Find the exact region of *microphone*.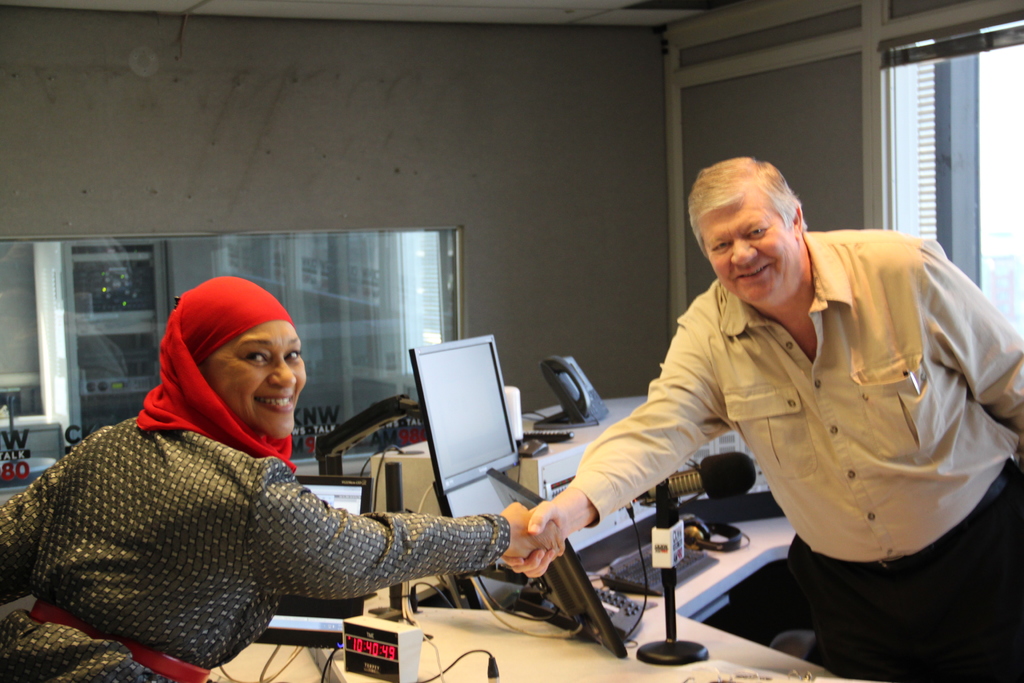
Exact region: bbox=(634, 448, 757, 502).
